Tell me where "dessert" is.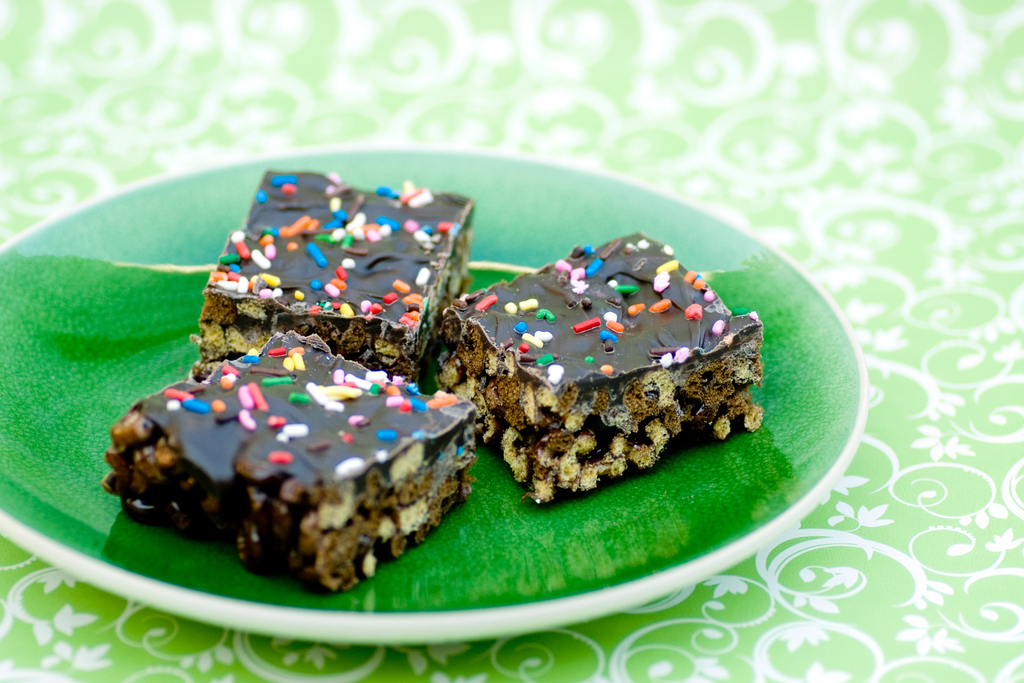
"dessert" is at bbox=(441, 236, 765, 509).
